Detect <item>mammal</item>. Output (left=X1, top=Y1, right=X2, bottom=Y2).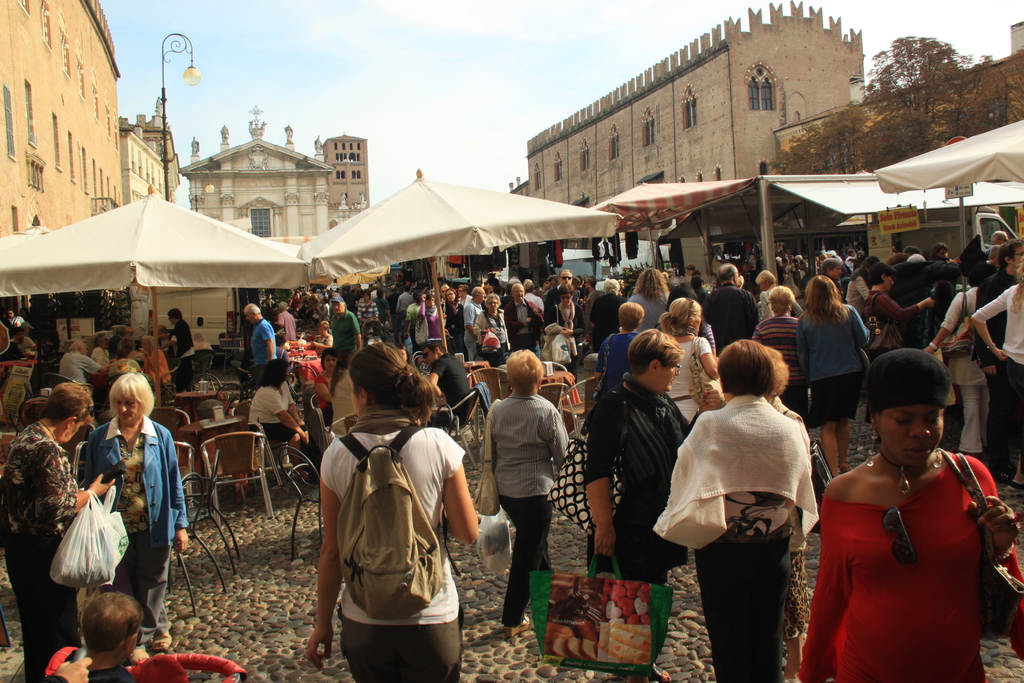
(left=163, top=305, right=193, bottom=388).
